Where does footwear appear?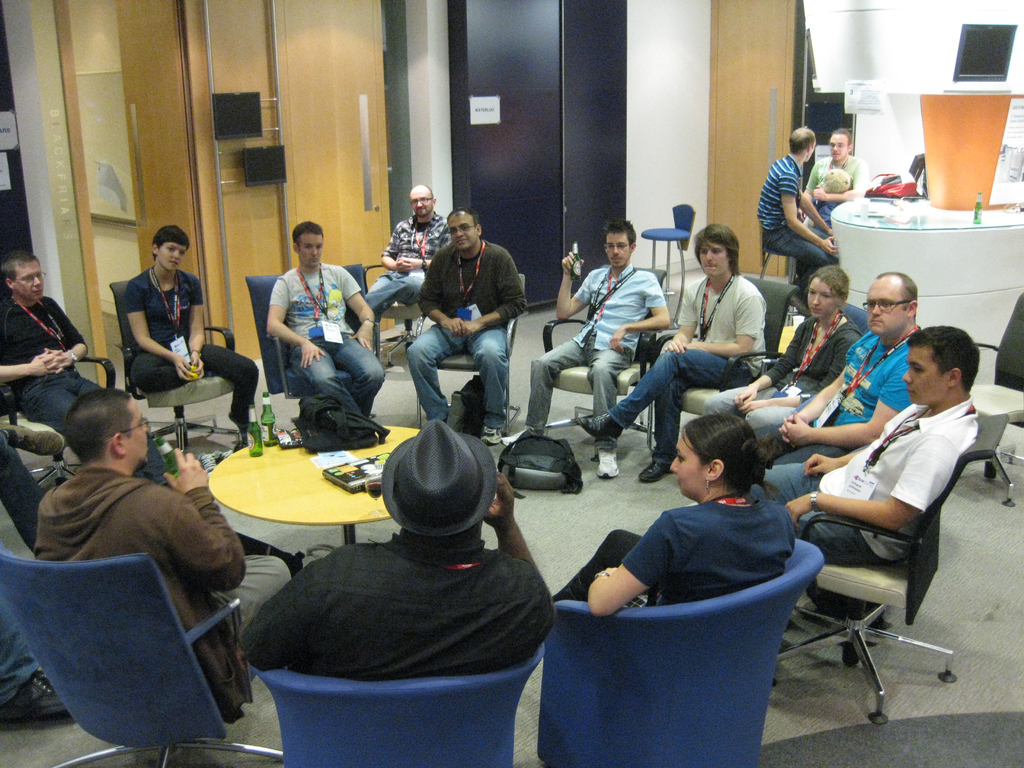
Appears at (2,425,65,457).
